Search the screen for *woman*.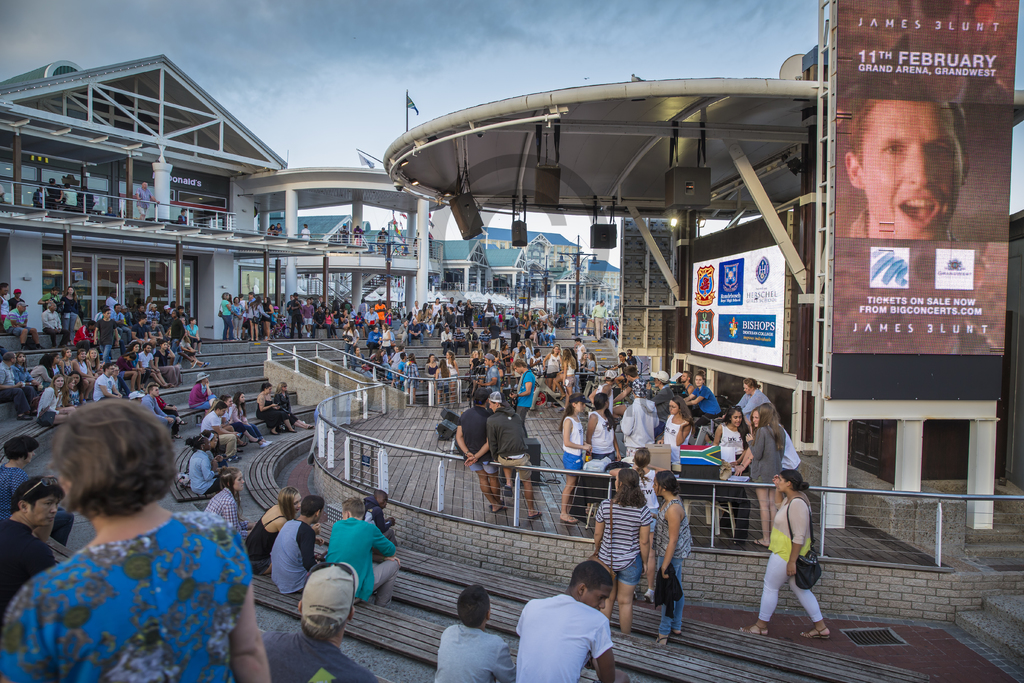
Found at region(659, 394, 696, 493).
